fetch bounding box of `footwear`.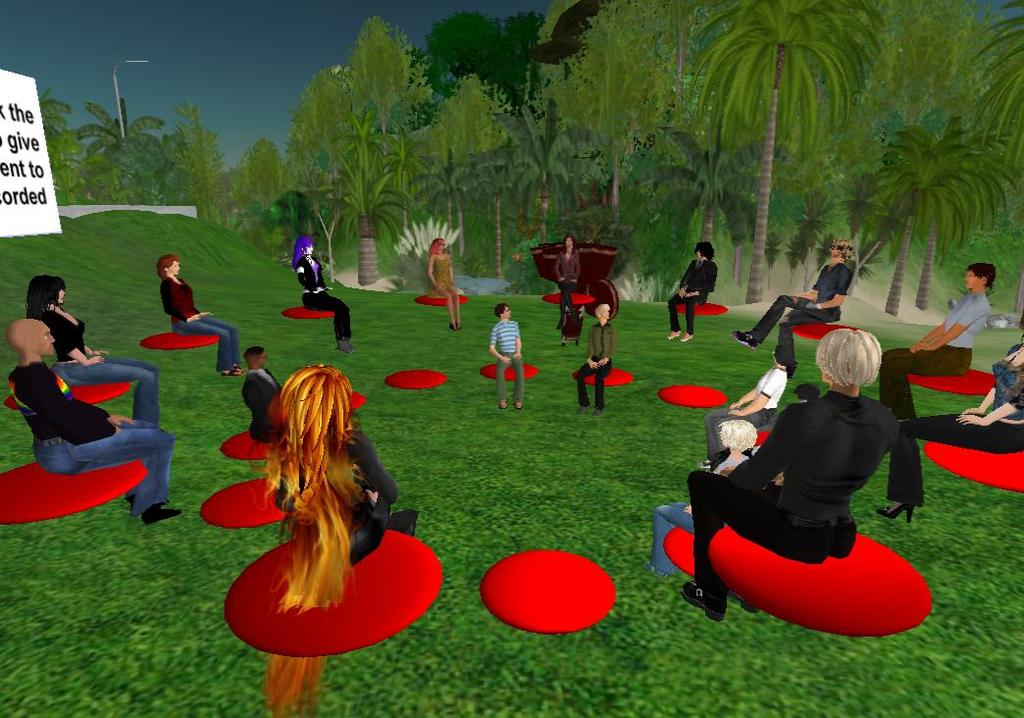
Bbox: [left=667, top=330, right=679, bottom=337].
